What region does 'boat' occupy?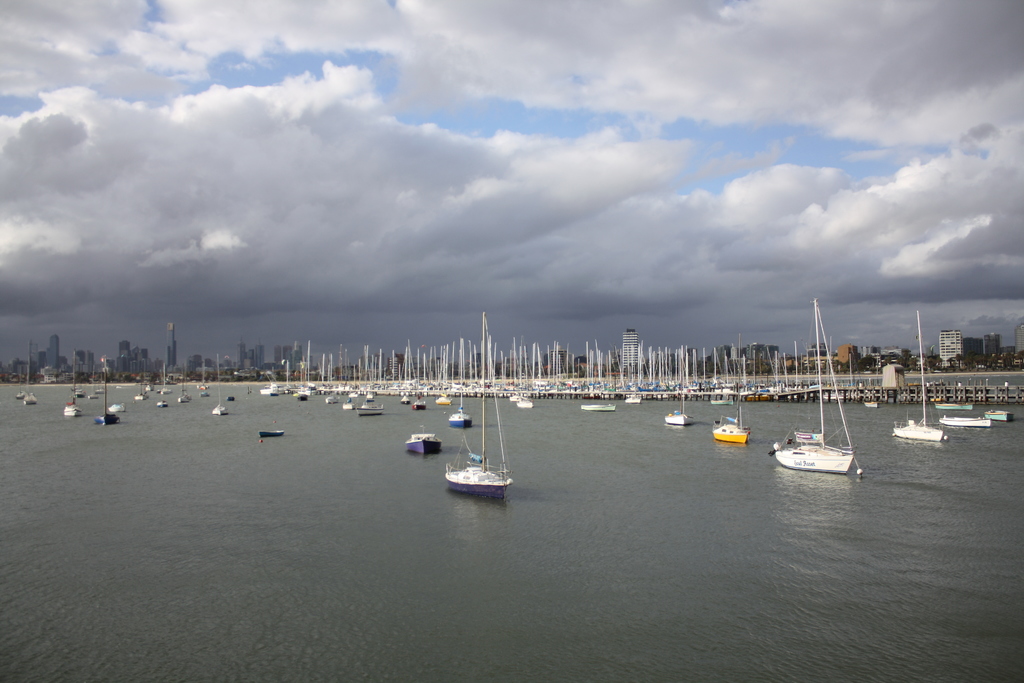
x1=92, y1=357, x2=121, y2=429.
